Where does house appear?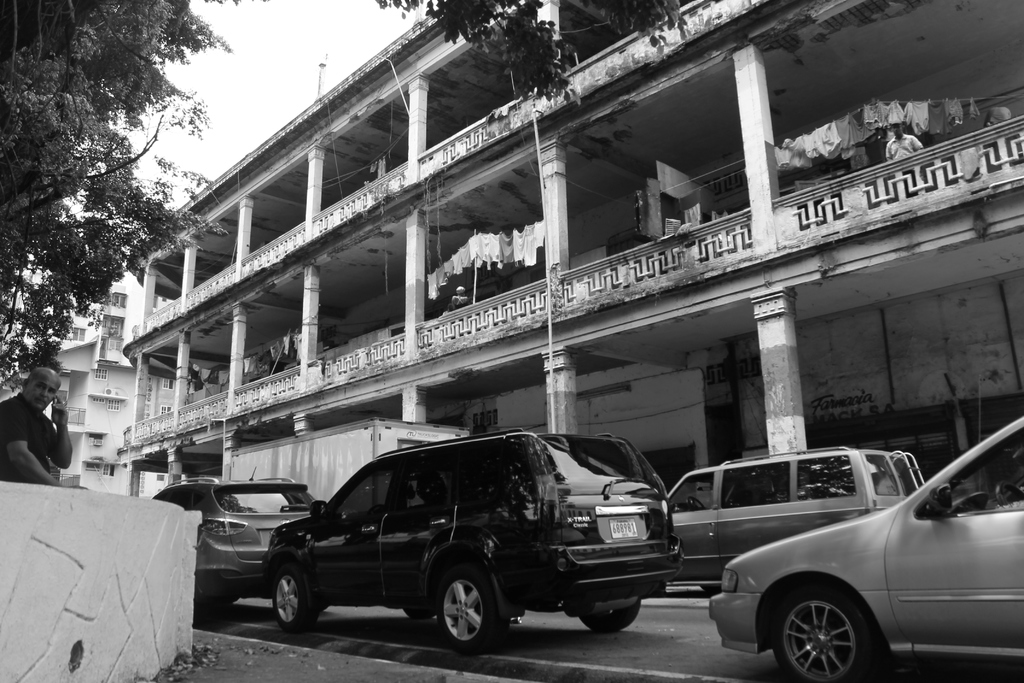
Appears at box(122, 0, 1021, 506).
